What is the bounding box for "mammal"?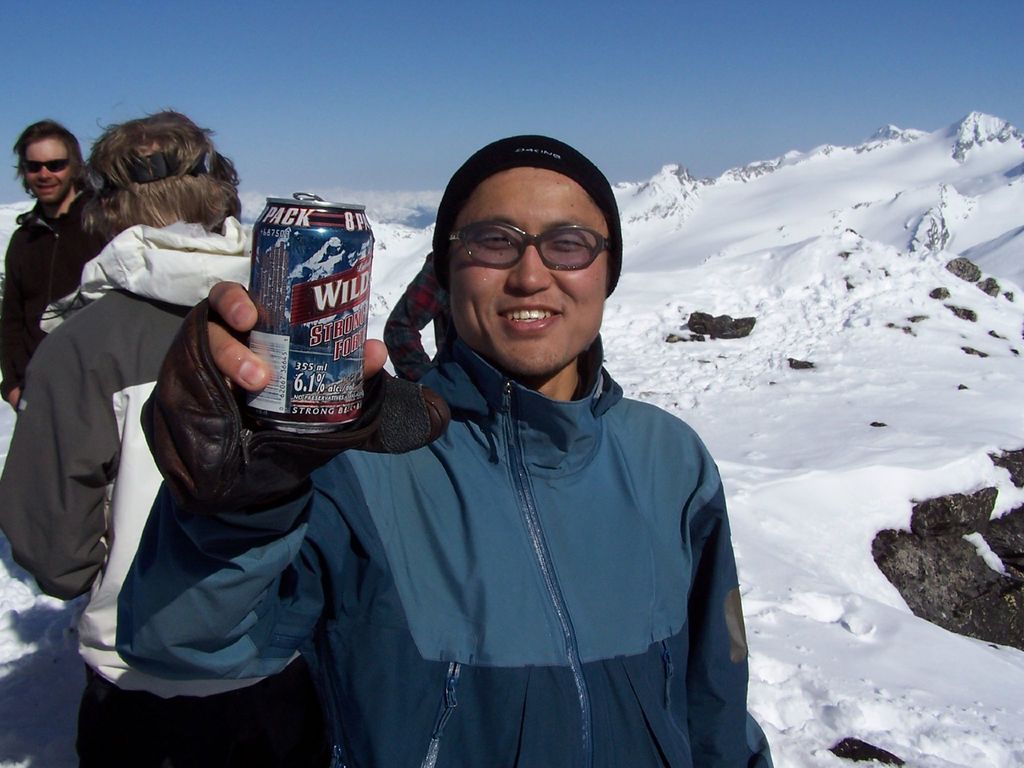
(left=1, top=116, right=96, bottom=412).
